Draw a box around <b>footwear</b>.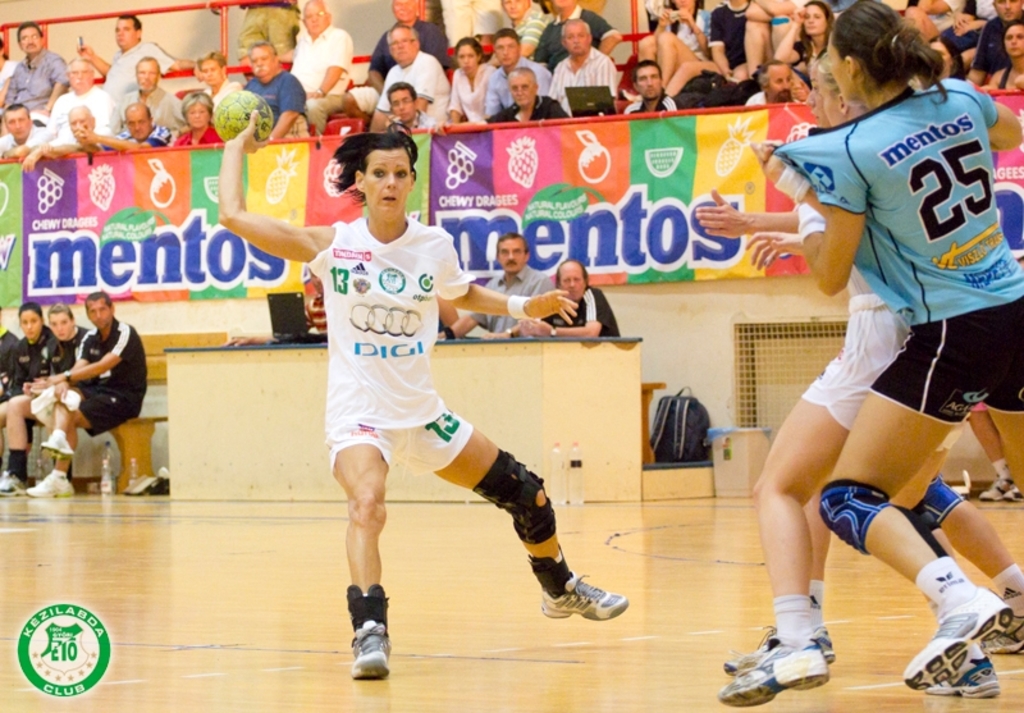
719:620:838:680.
